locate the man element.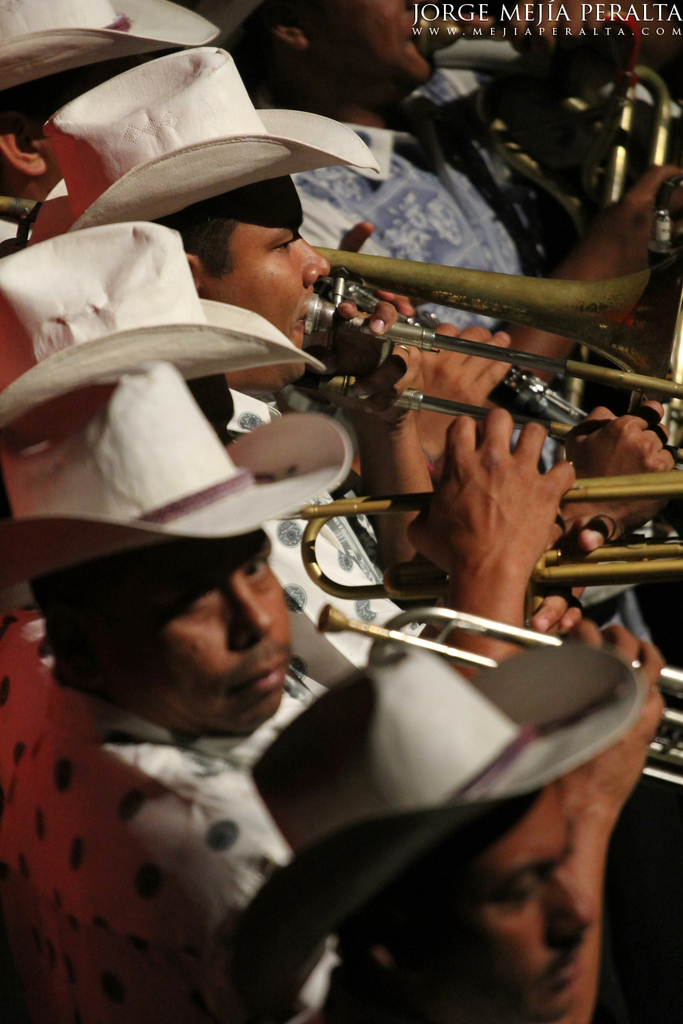
Element bbox: <region>0, 221, 678, 683</region>.
